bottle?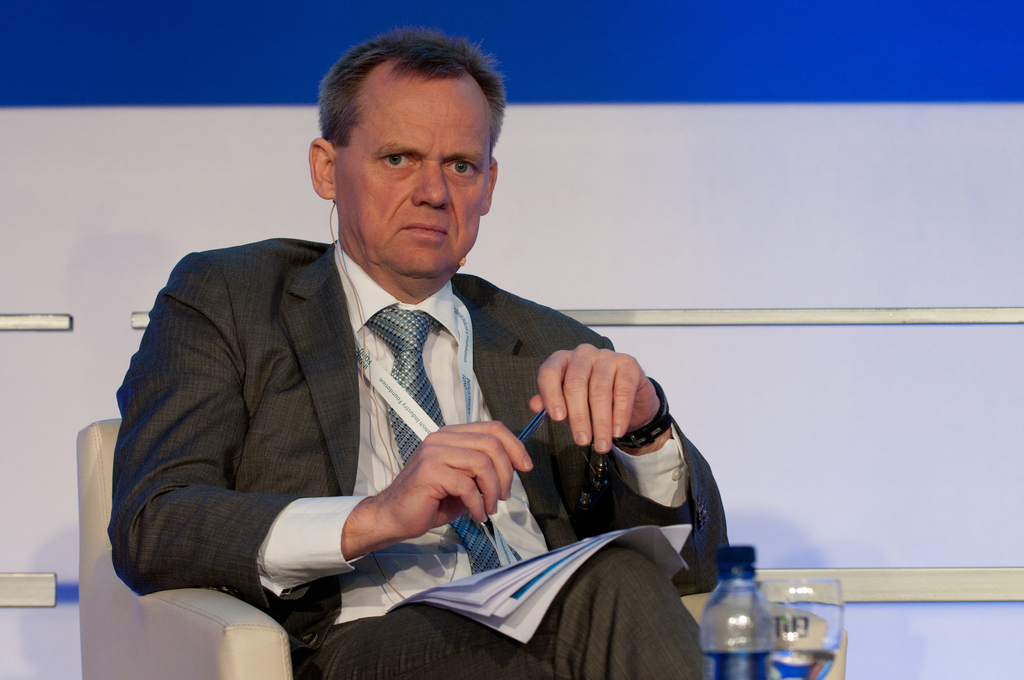
{"left": 696, "top": 545, "right": 778, "bottom": 679}
